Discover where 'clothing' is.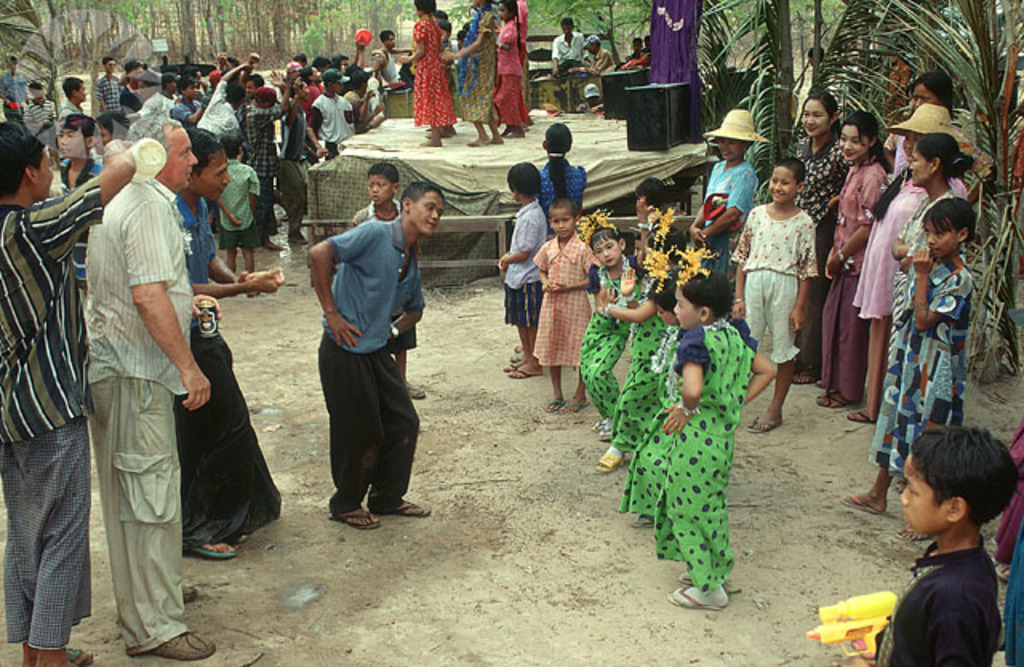
Discovered at {"x1": 792, "y1": 125, "x2": 851, "y2": 369}.
